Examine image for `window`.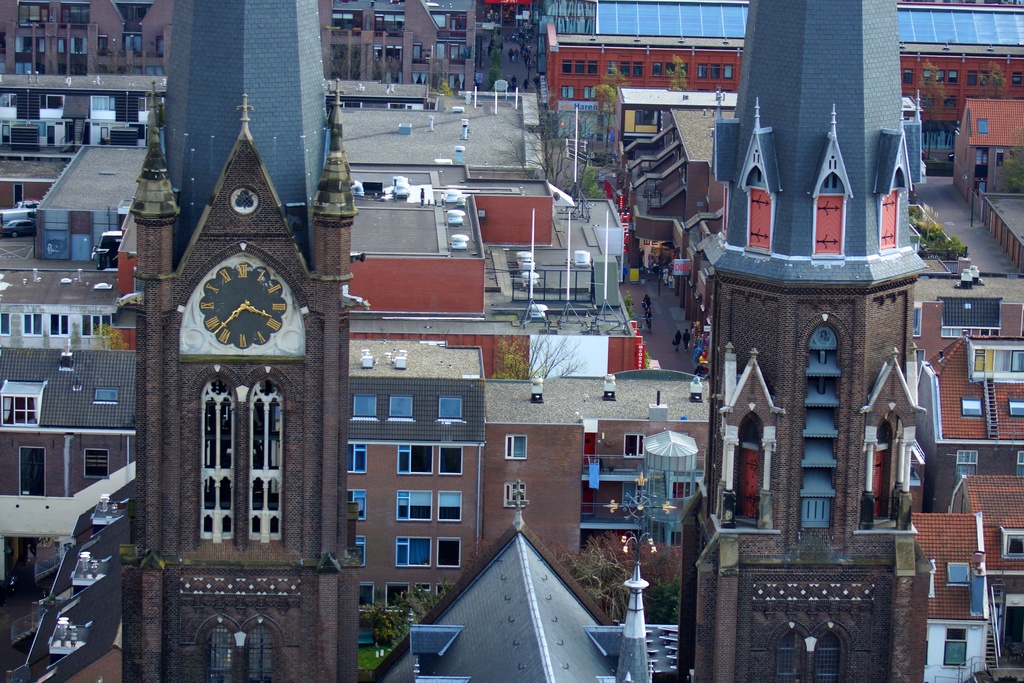
Examination result: 0/373/59/428.
